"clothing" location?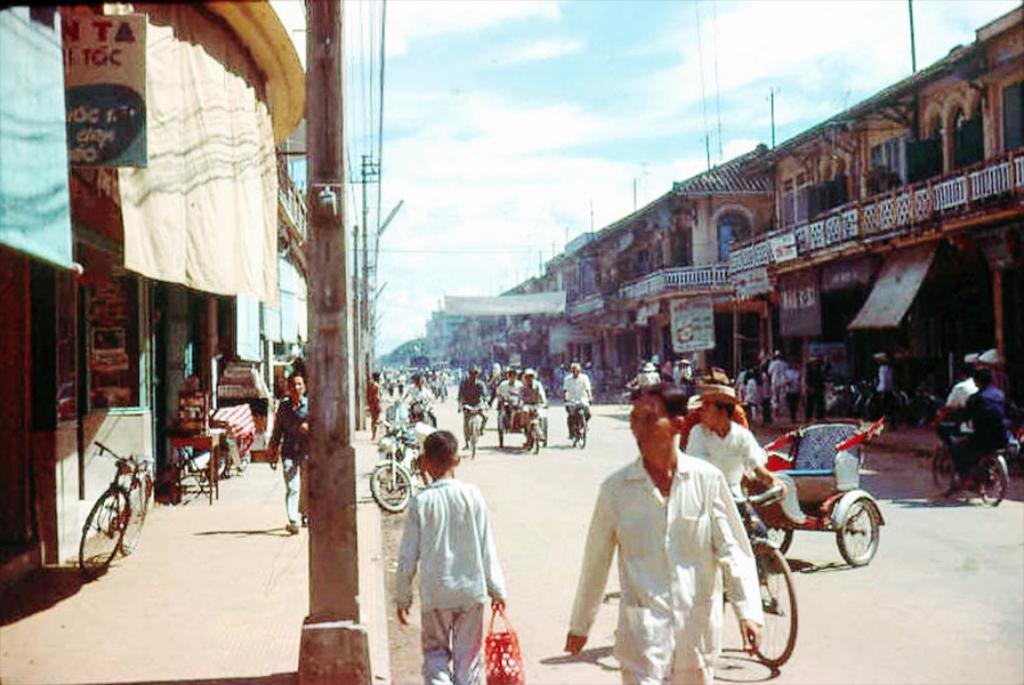
<bbox>578, 421, 761, 677</bbox>
